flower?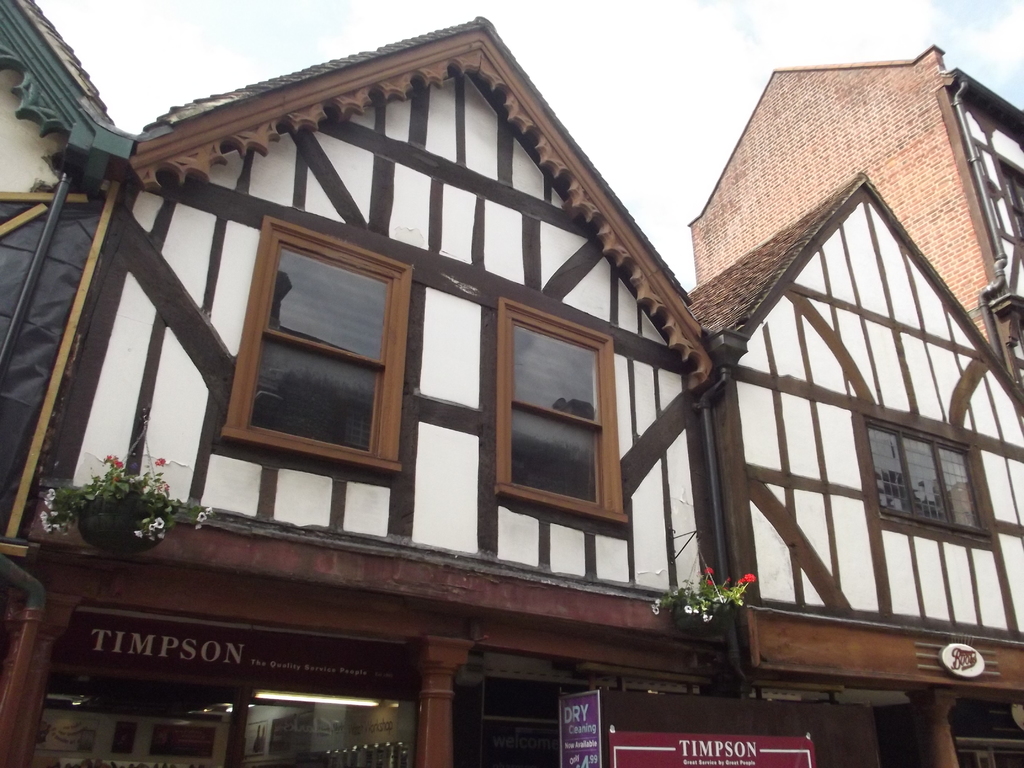
left=650, top=607, right=659, bottom=617
